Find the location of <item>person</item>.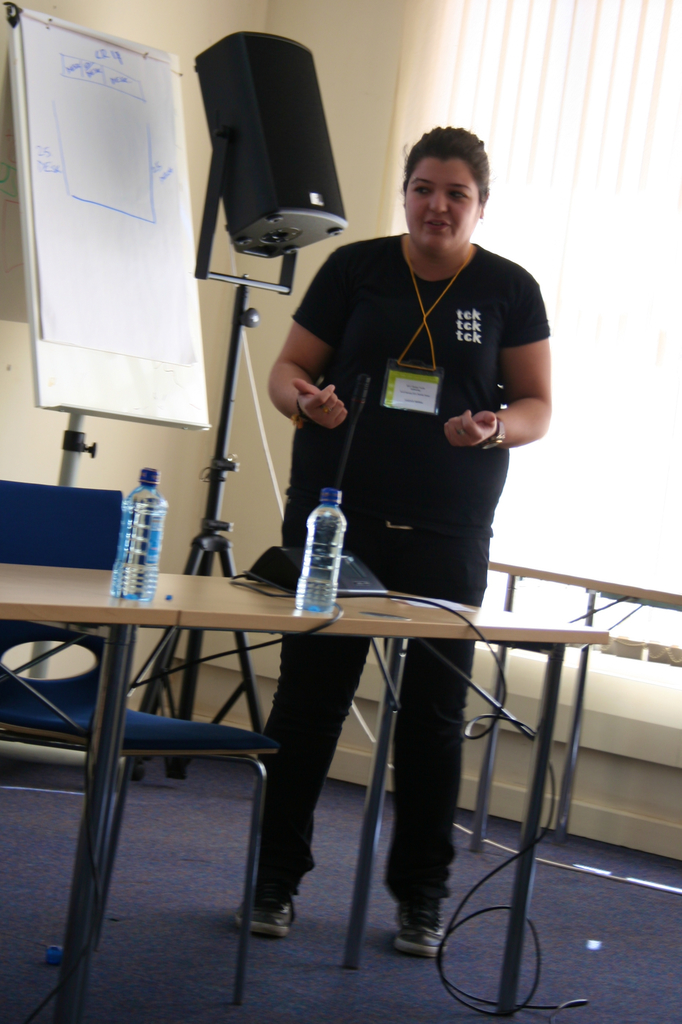
Location: bbox(283, 118, 553, 663).
